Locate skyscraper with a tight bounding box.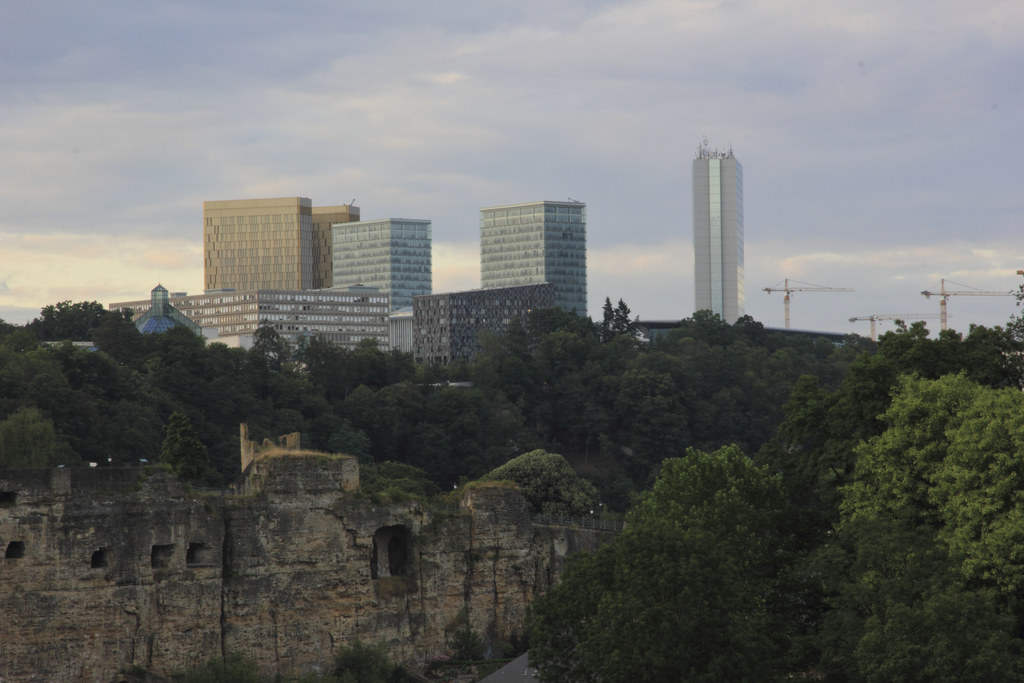
bbox=(310, 205, 363, 290).
